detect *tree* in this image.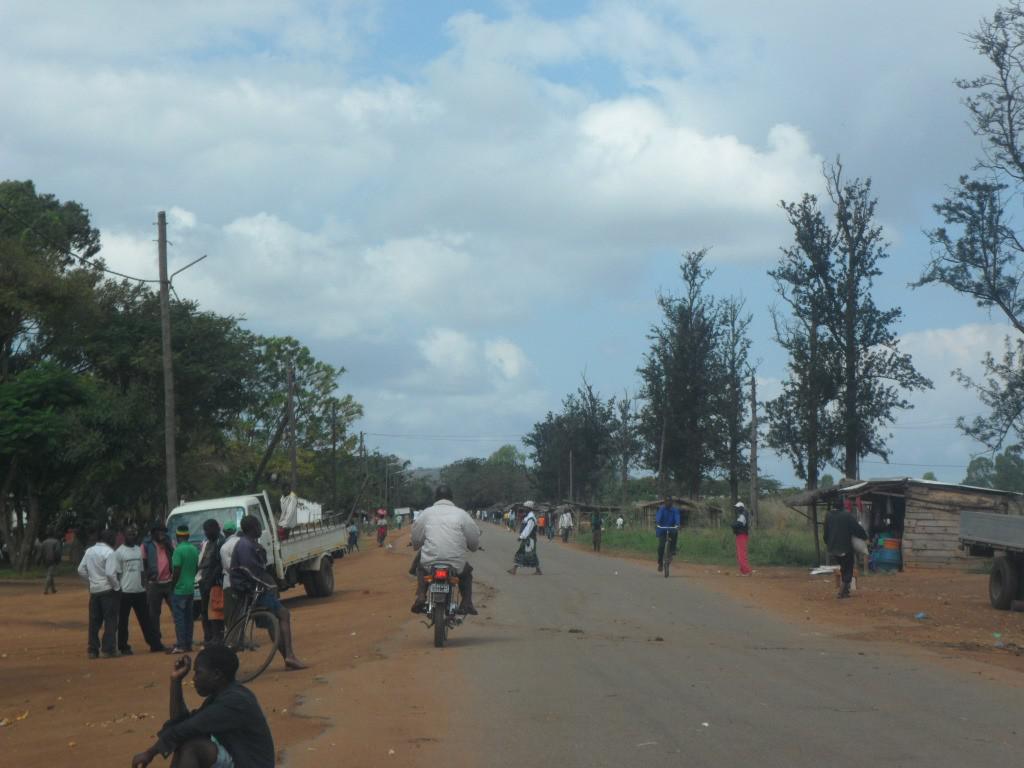
Detection: <region>962, 455, 997, 493</region>.
